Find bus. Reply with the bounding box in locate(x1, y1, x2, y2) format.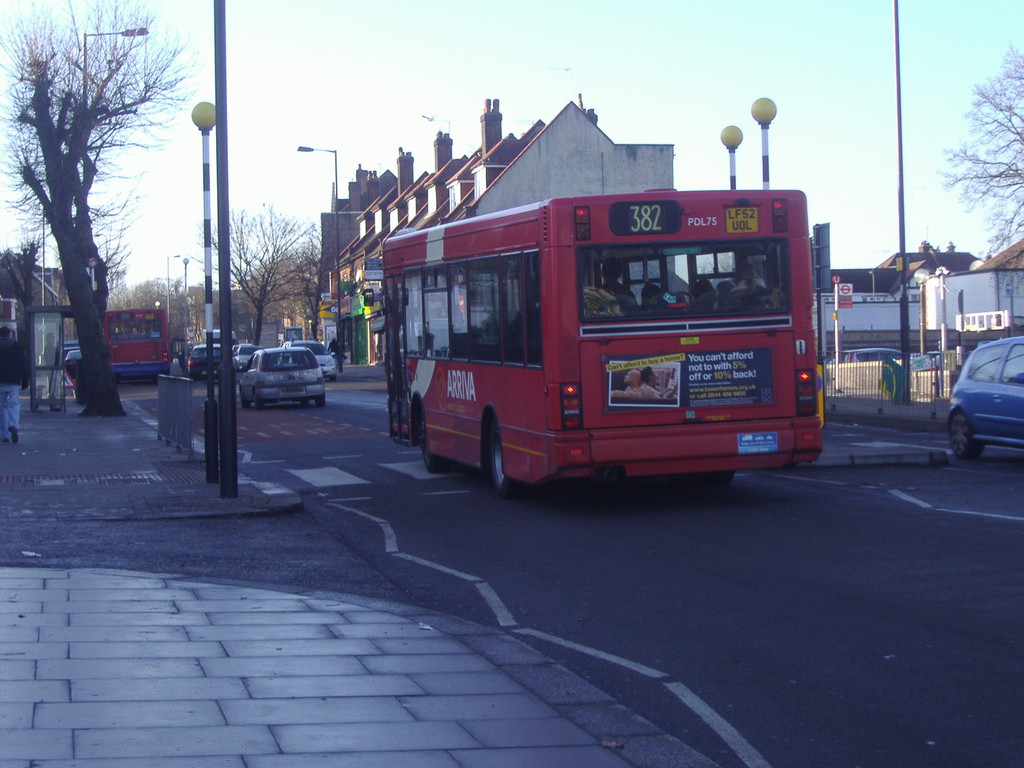
locate(102, 305, 169, 378).
